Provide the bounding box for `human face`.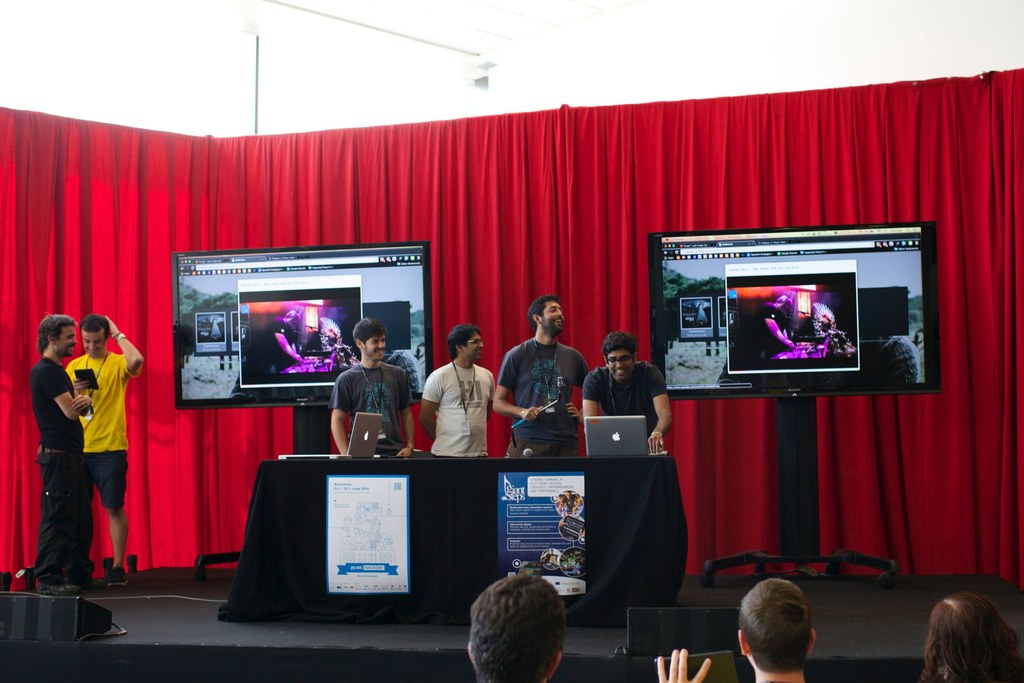
x1=54, y1=327, x2=75, y2=359.
